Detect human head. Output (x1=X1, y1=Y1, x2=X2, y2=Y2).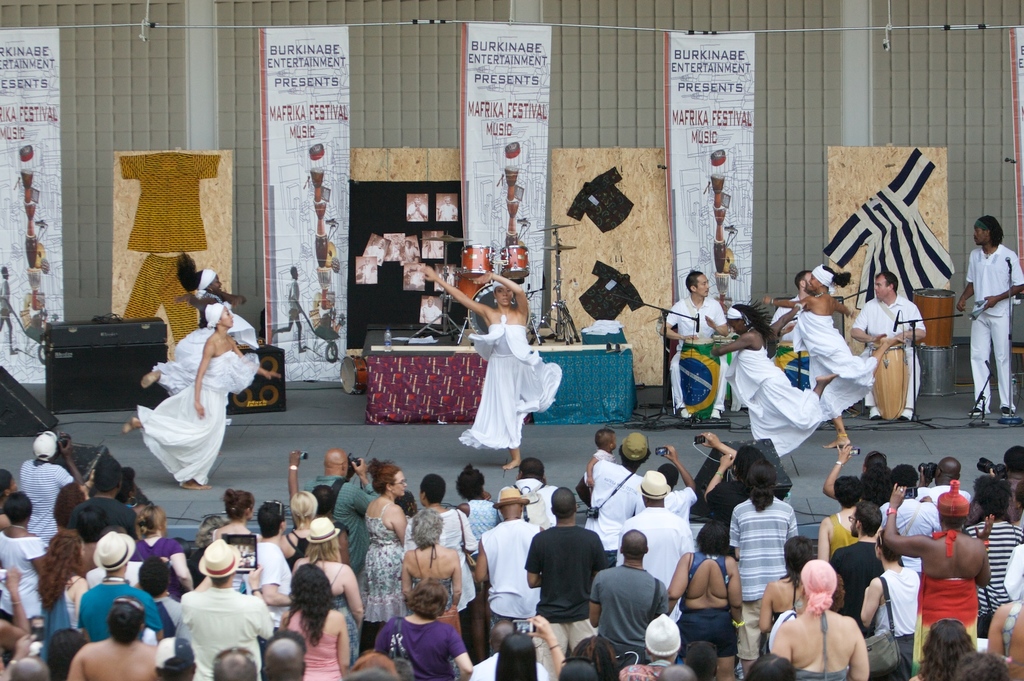
(x1=523, y1=456, x2=545, y2=487).
